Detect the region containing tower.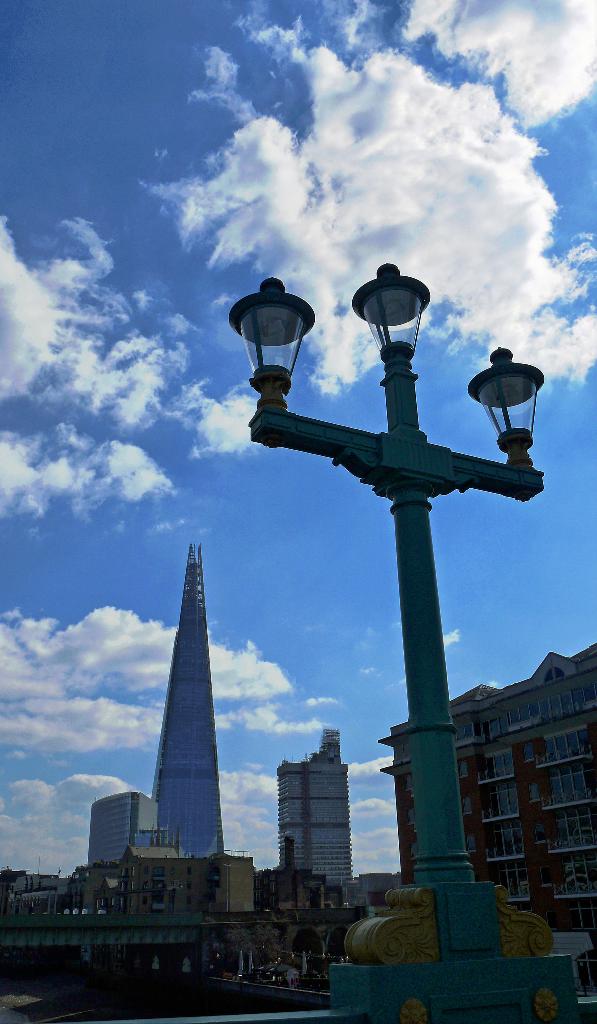
left=282, top=732, right=356, bottom=888.
